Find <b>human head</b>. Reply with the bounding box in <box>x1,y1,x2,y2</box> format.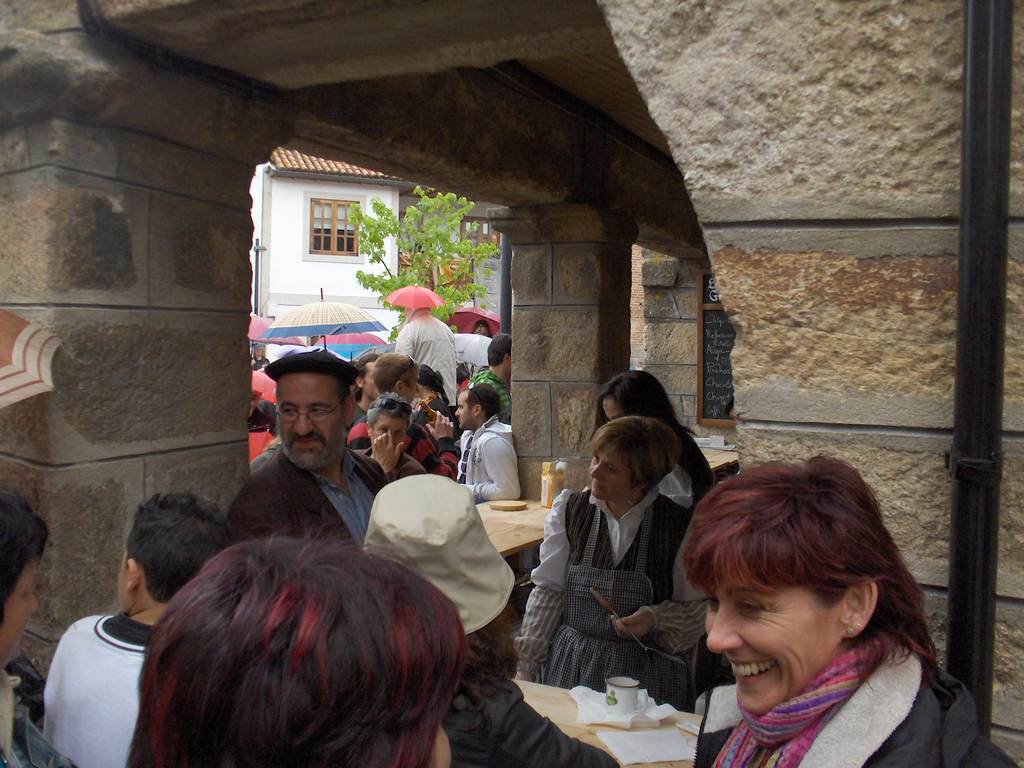
<box>470,319,490,337</box>.
